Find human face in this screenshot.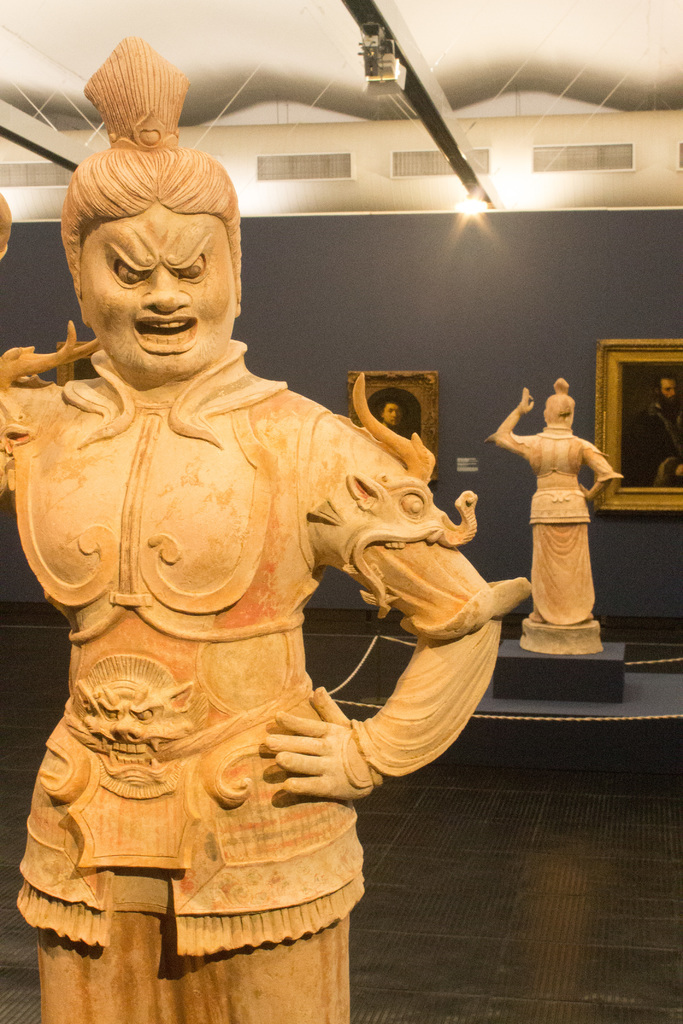
The bounding box for human face is <region>658, 378, 677, 402</region>.
